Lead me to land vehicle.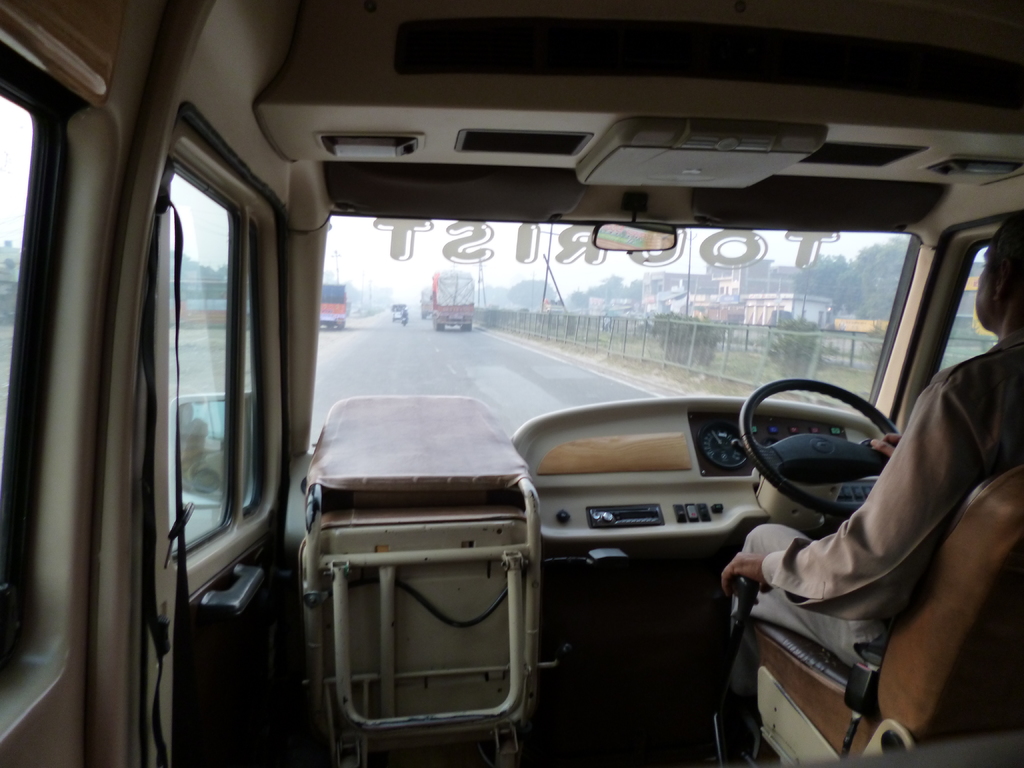
Lead to crop(405, 312, 409, 321).
